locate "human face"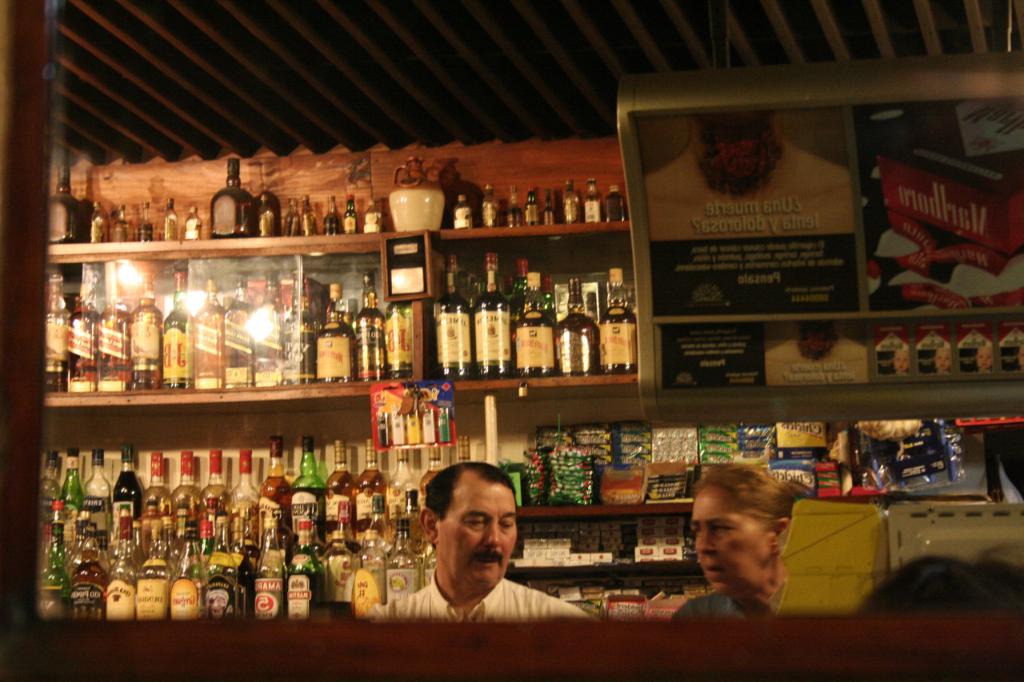
locate(690, 489, 763, 596)
